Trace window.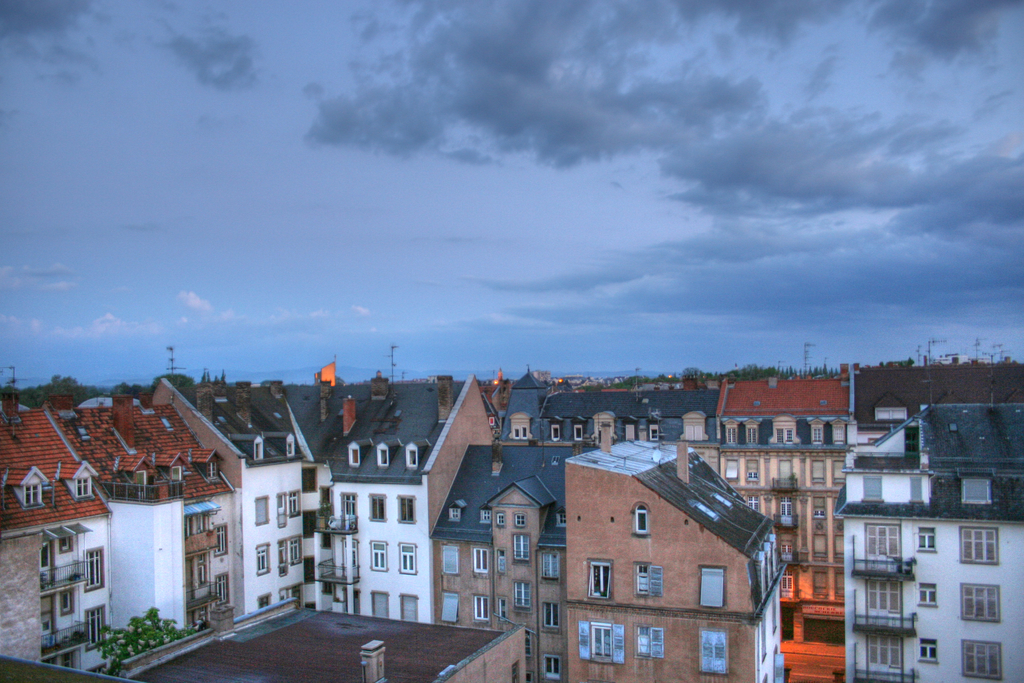
Traced to [x1=73, y1=468, x2=94, y2=503].
